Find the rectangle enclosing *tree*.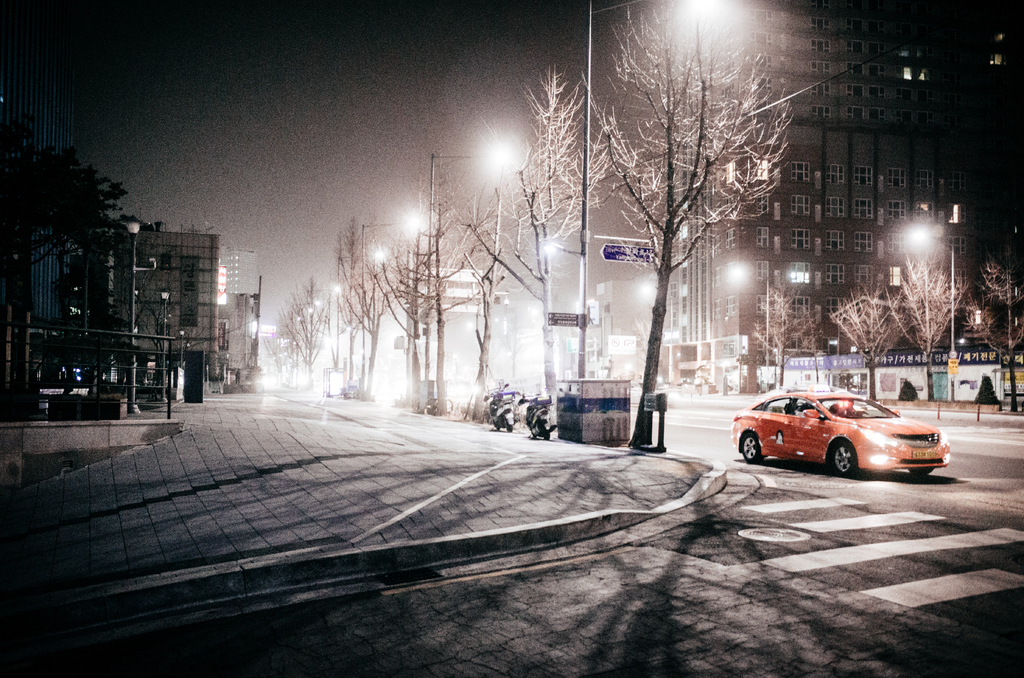
[left=19, top=120, right=138, bottom=293].
